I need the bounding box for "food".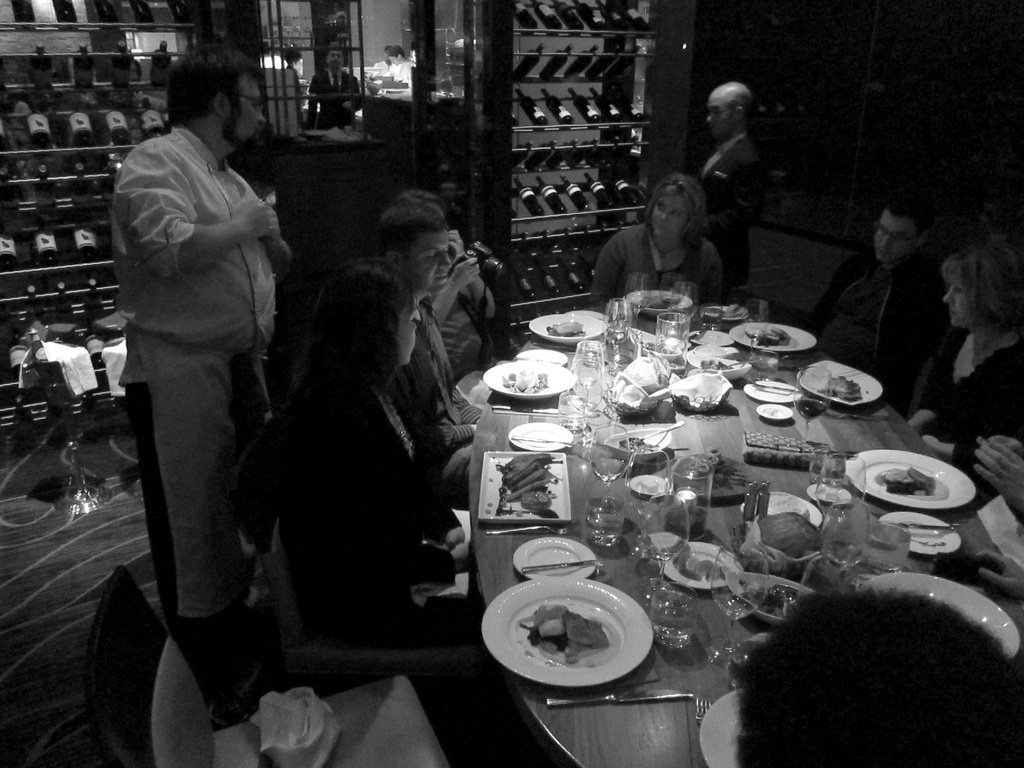
Here it is: bbox=(738, 580, 808, 616).
